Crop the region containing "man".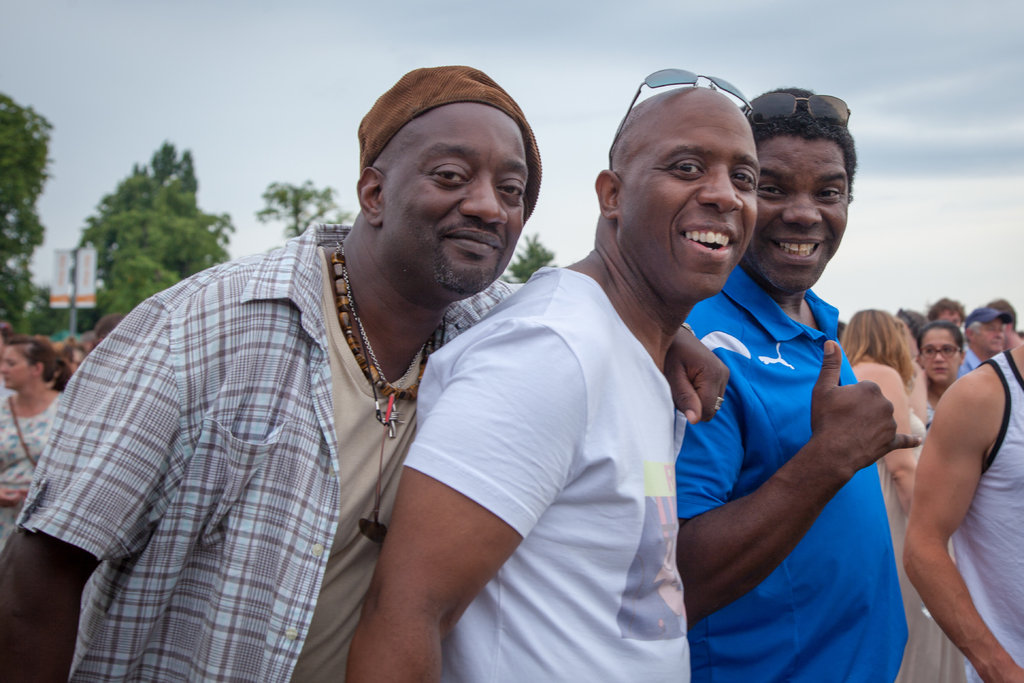
Crop region: 341:63:770:682.
